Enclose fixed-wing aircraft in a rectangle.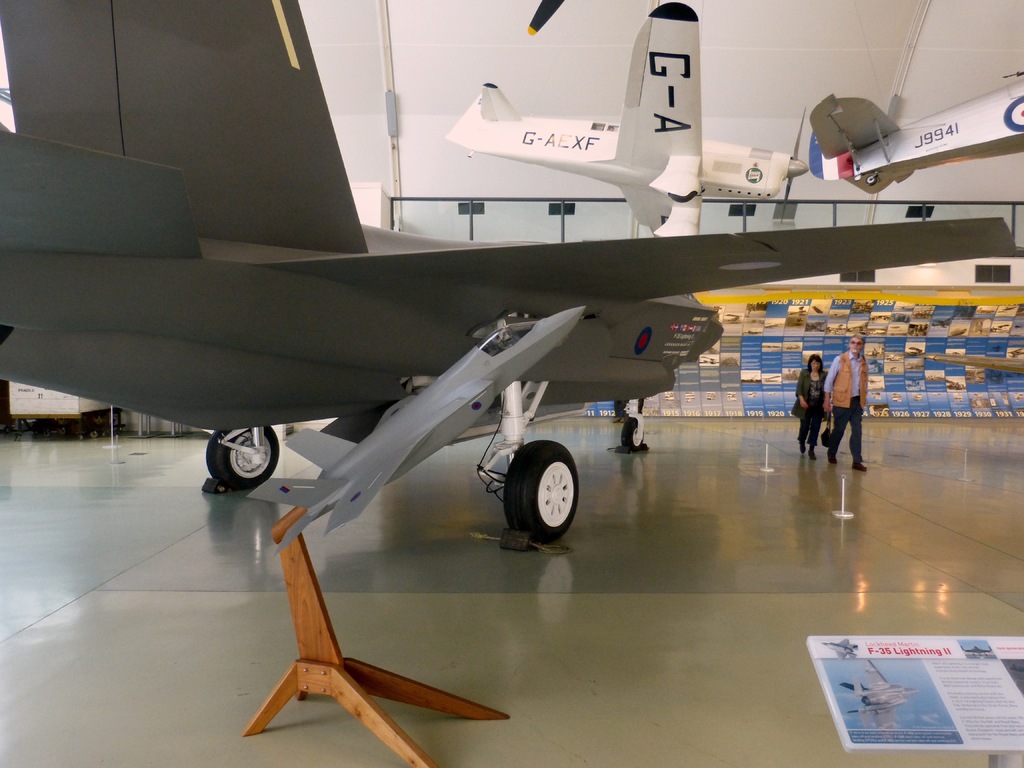
pyautogui.locateOnScreen(806, 66, 1023, 184).
